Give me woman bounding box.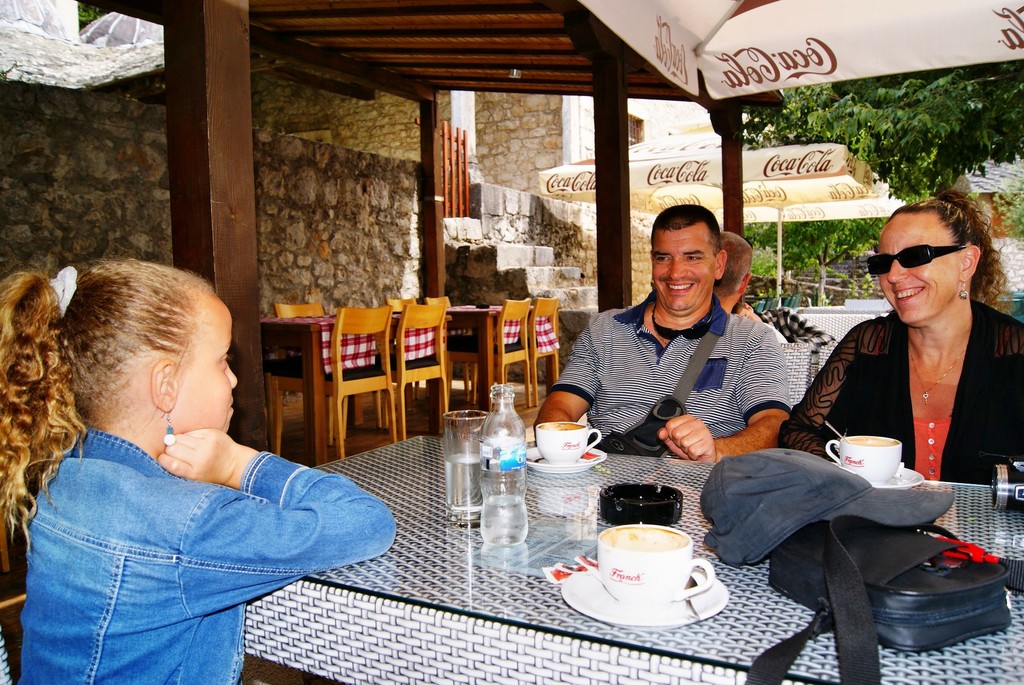
{"x1": 781, "y1": 193, "x2": 1023, "y2": 484}.
